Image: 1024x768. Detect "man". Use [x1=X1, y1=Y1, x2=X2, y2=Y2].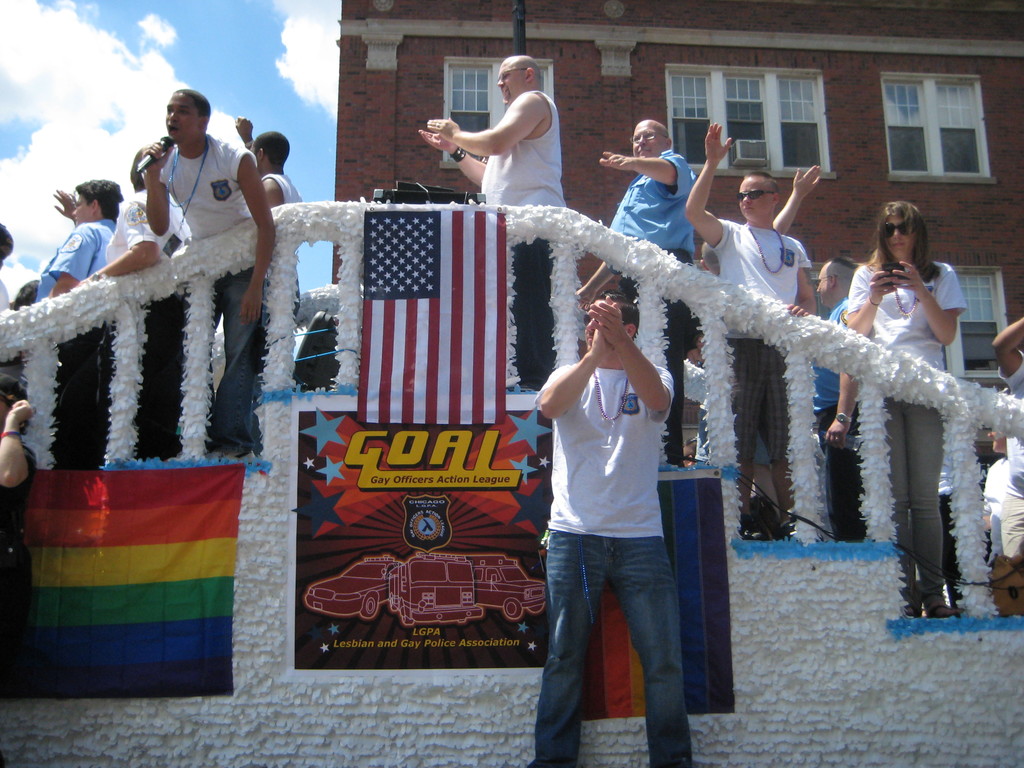
[x1=140, y1=86, x2=281, y2=457].
